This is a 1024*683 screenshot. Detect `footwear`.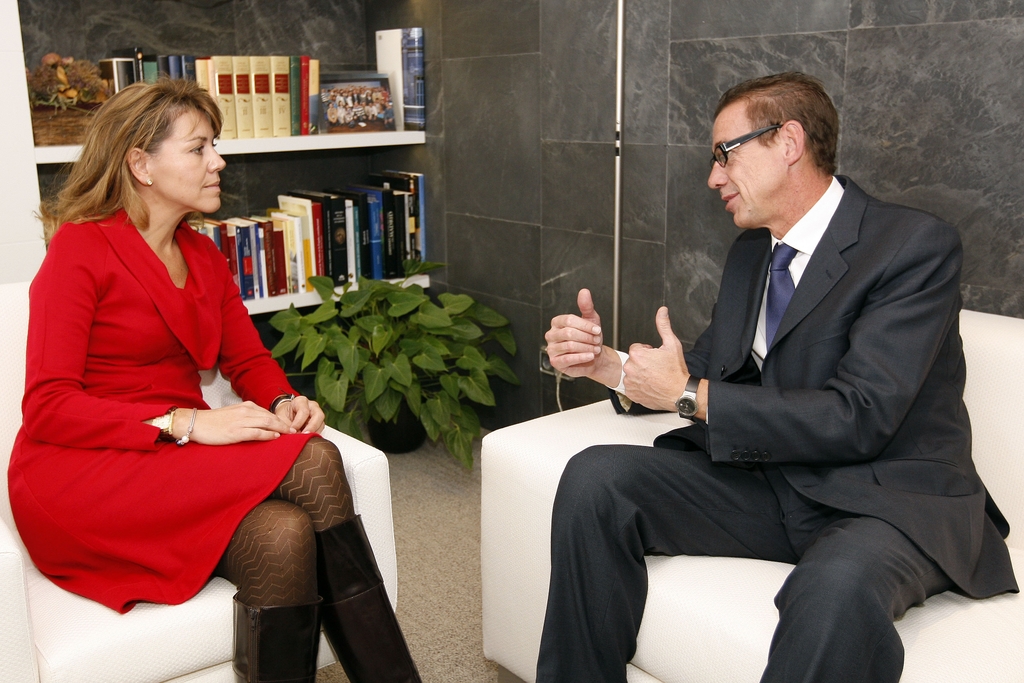
left=226, top=582, right=324, bottom=682.
